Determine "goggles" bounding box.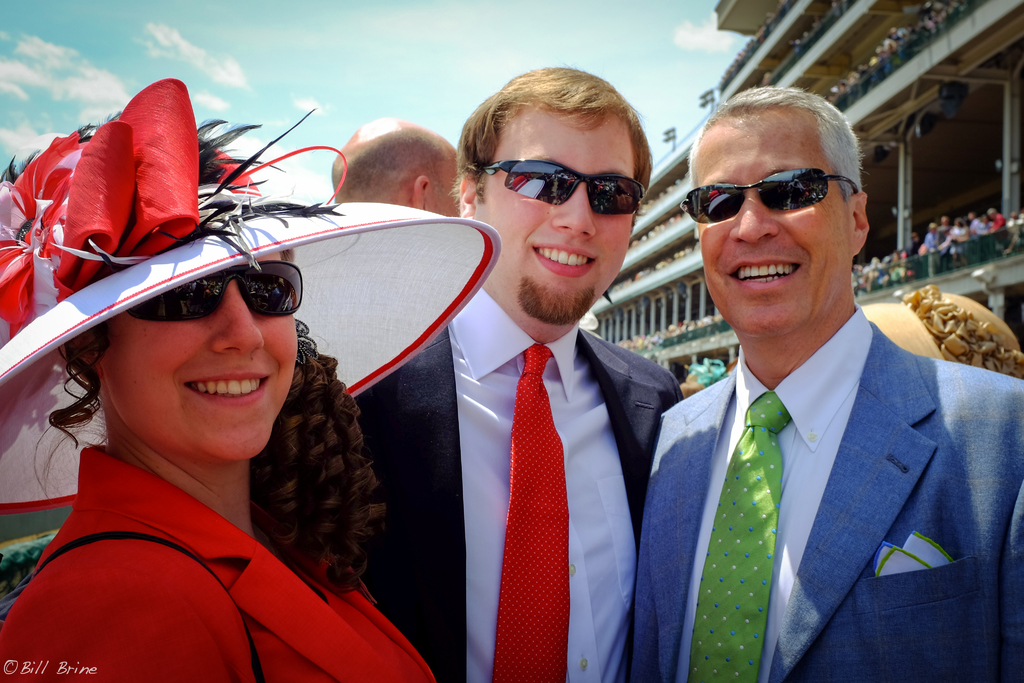
Determined: box=[693, 158, 849, 225].
